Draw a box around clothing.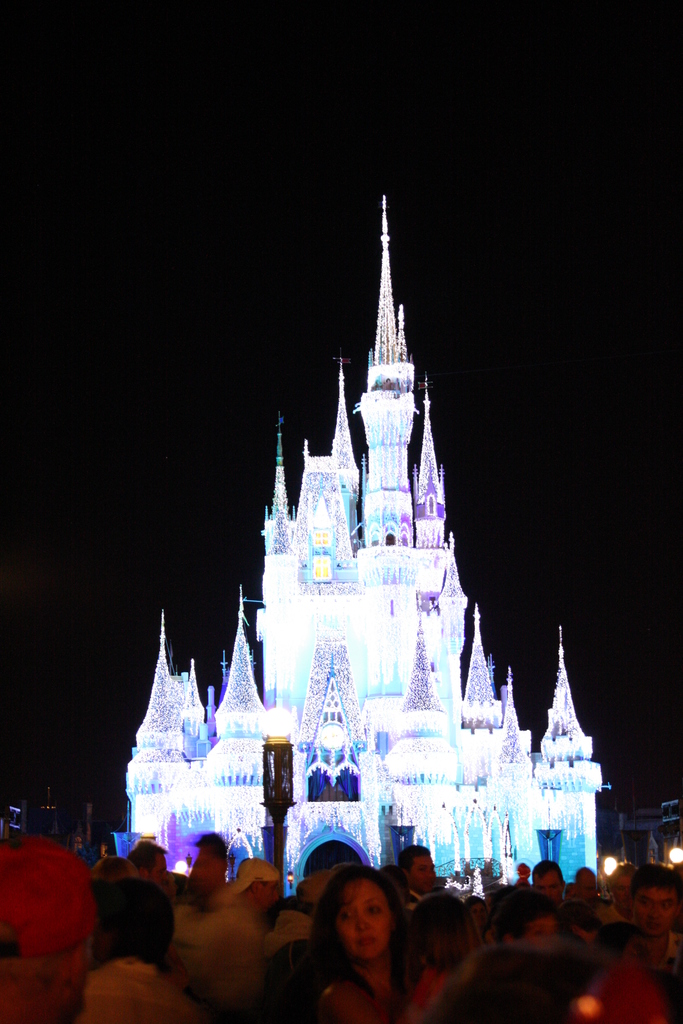
box(84, 869, 175, 961).
